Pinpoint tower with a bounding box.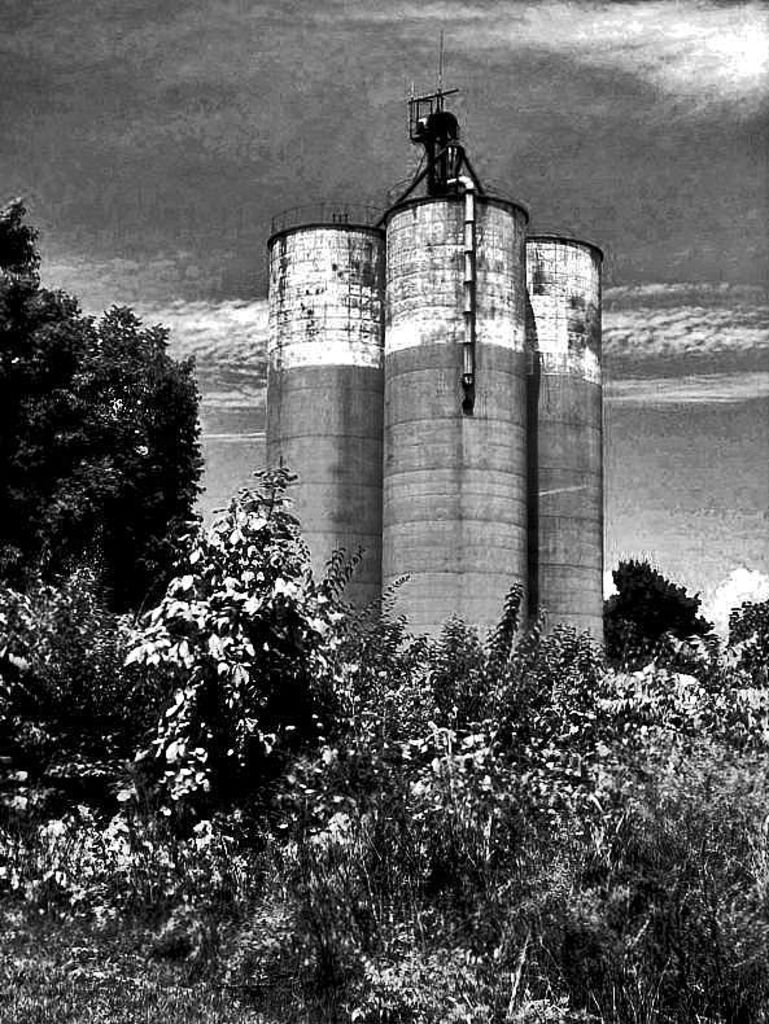
[153,67,617,723].
